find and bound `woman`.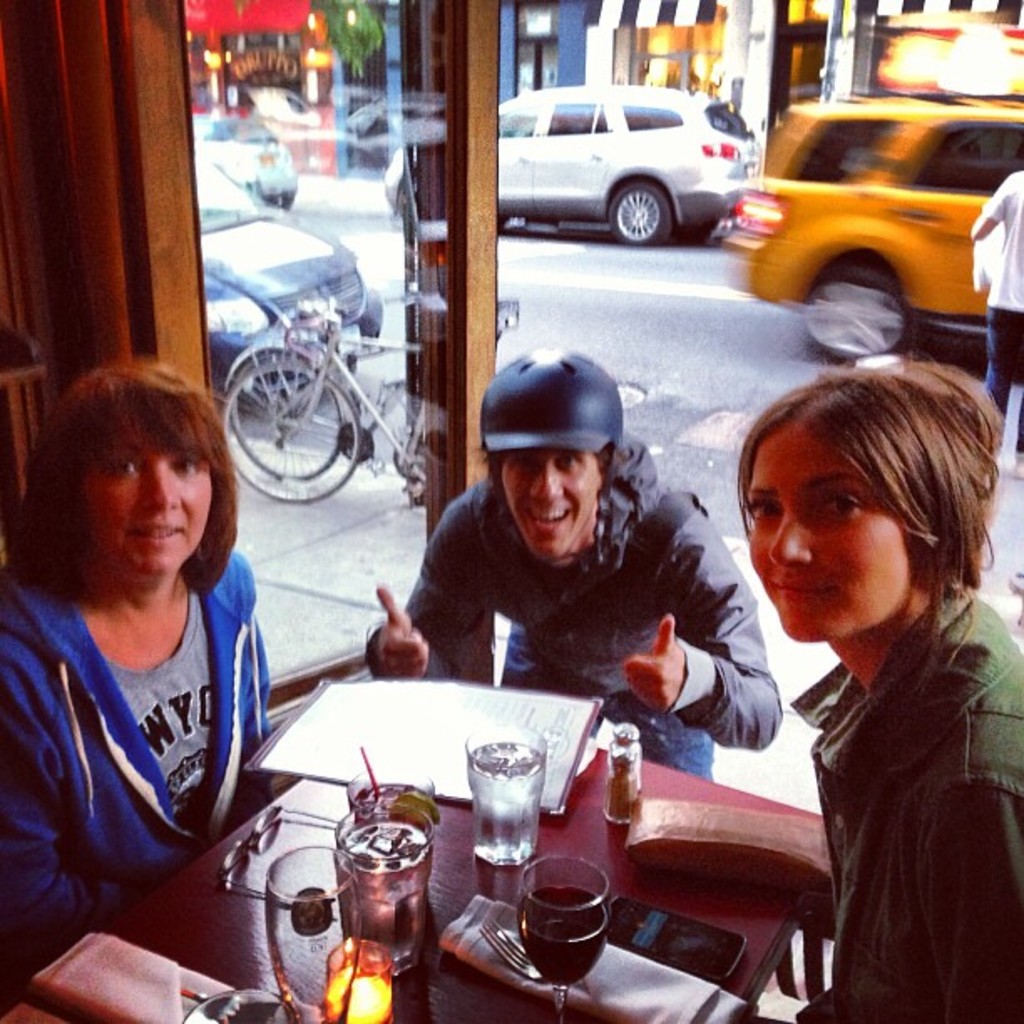
Bound: bbox(698, 305, 1023, 1014).
